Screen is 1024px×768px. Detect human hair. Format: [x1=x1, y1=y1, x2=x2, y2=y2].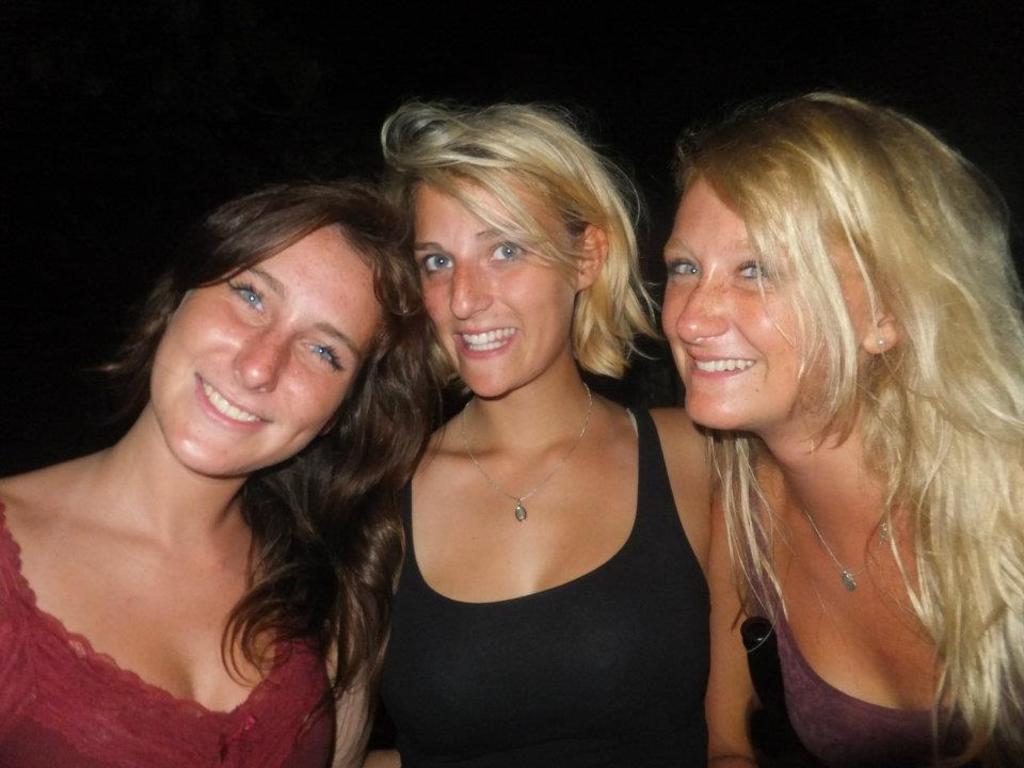
[x1=382, y1=94, x2=672, y2=400].
